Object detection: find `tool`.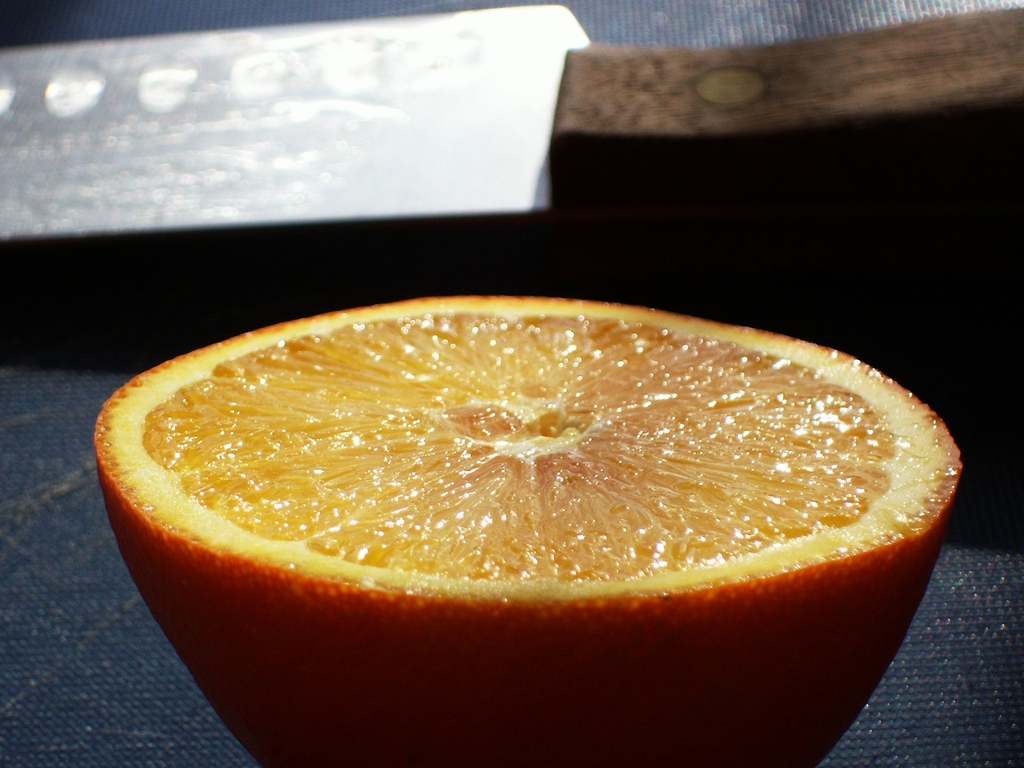
bbox(0, 6, 1023, 253).
